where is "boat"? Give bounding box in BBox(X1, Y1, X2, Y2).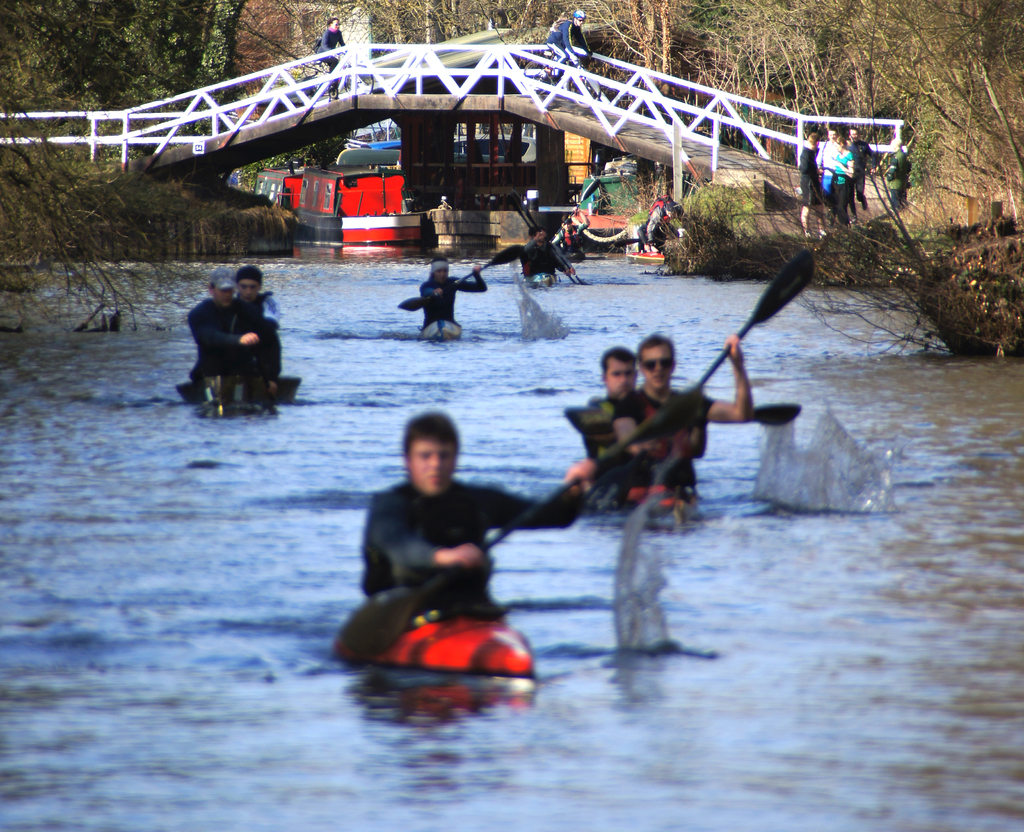
BBox(167, 378, 301, 419).
